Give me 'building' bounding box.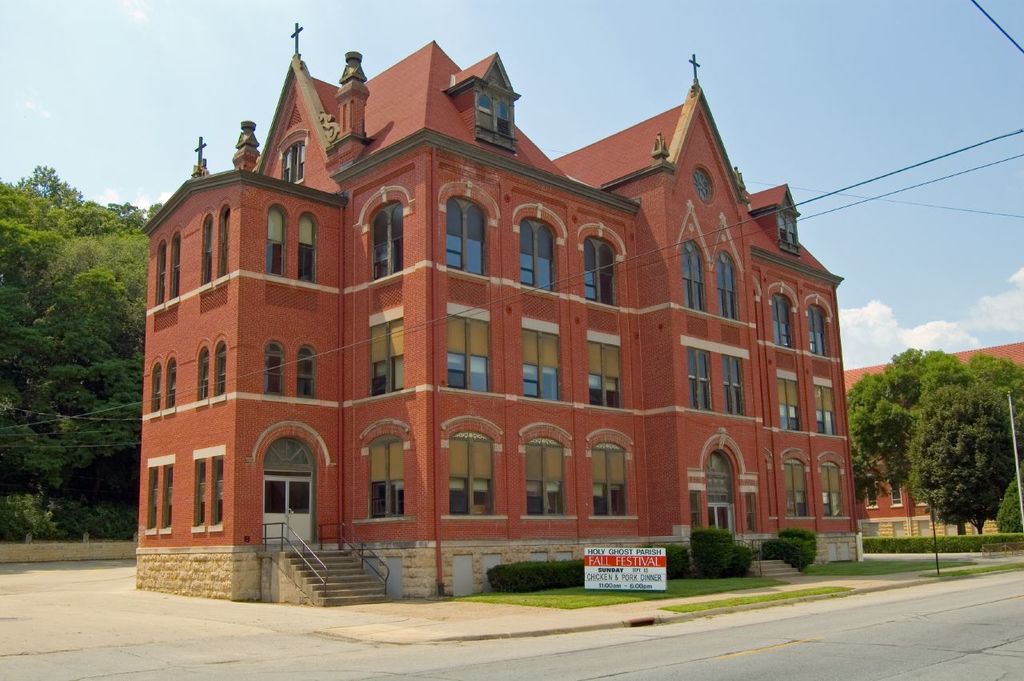
detection(136, 24, 867, 603).
